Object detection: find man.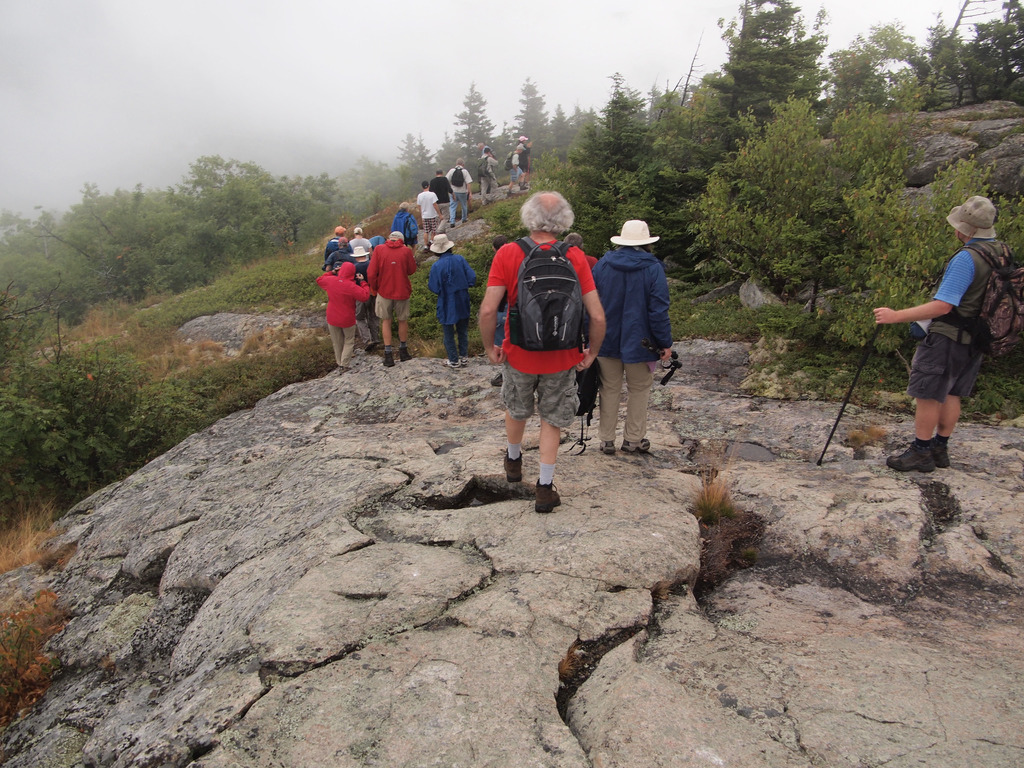
[left=506, top=144, right=525, bottom=190].
